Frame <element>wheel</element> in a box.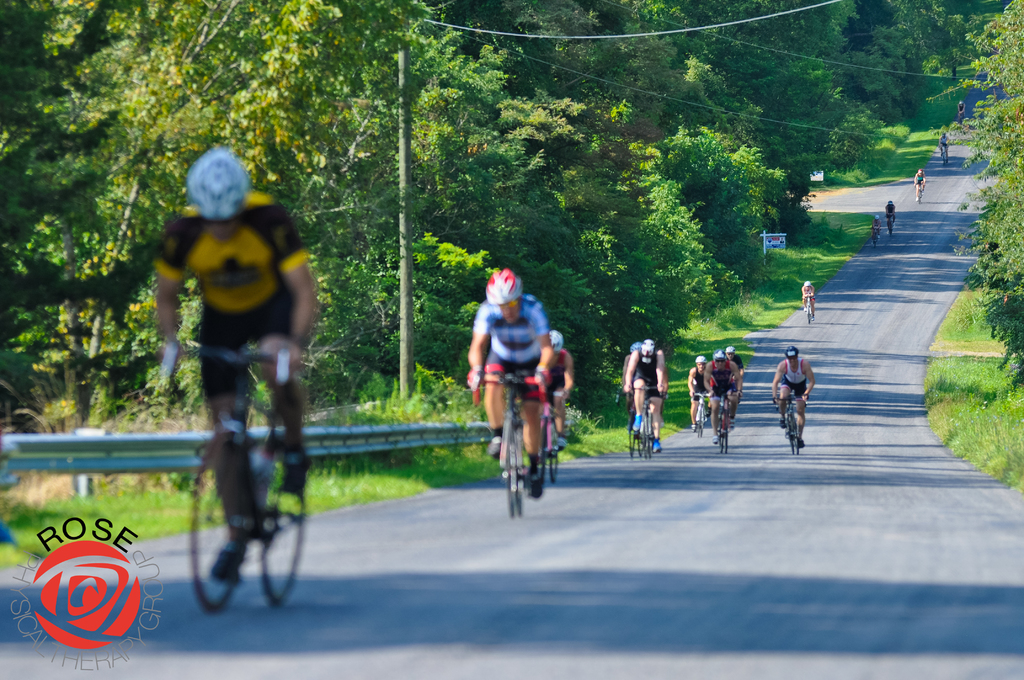
(left=700, top=409, right=706, bottom=435).
